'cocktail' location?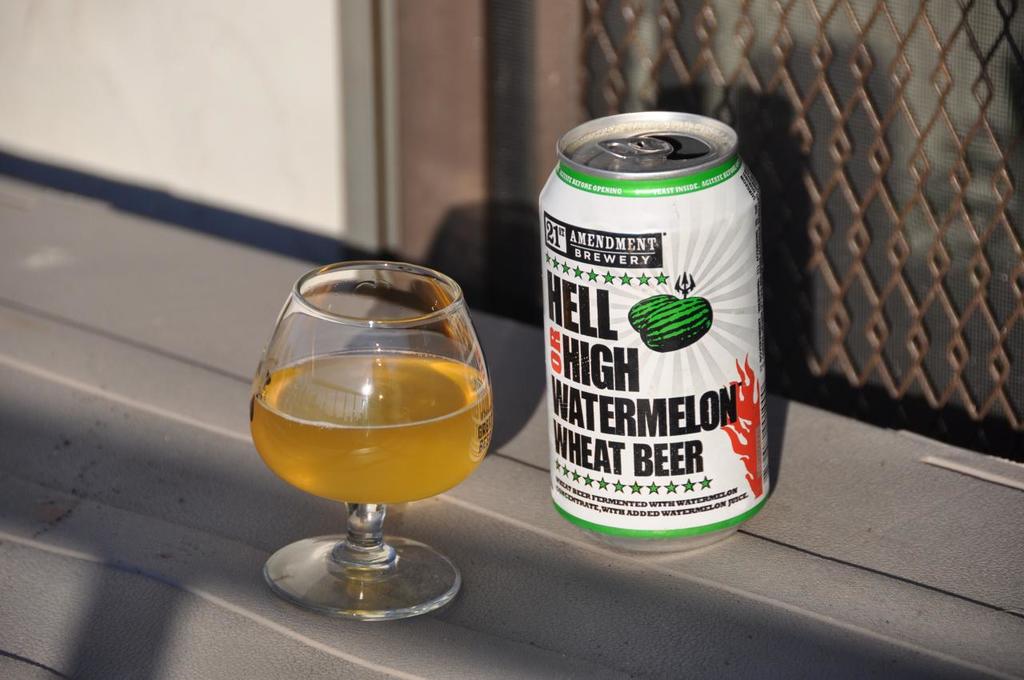
(266, 251, 470, 568)
